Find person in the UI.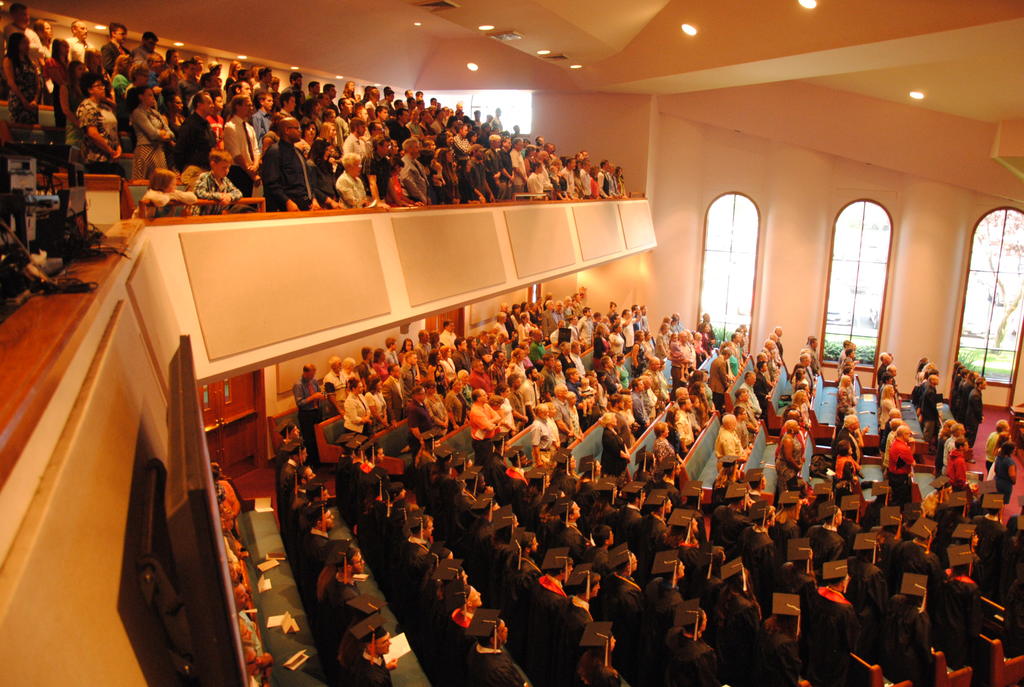
UI element at [x1=252, y1=68, x2=258, y2=83].
